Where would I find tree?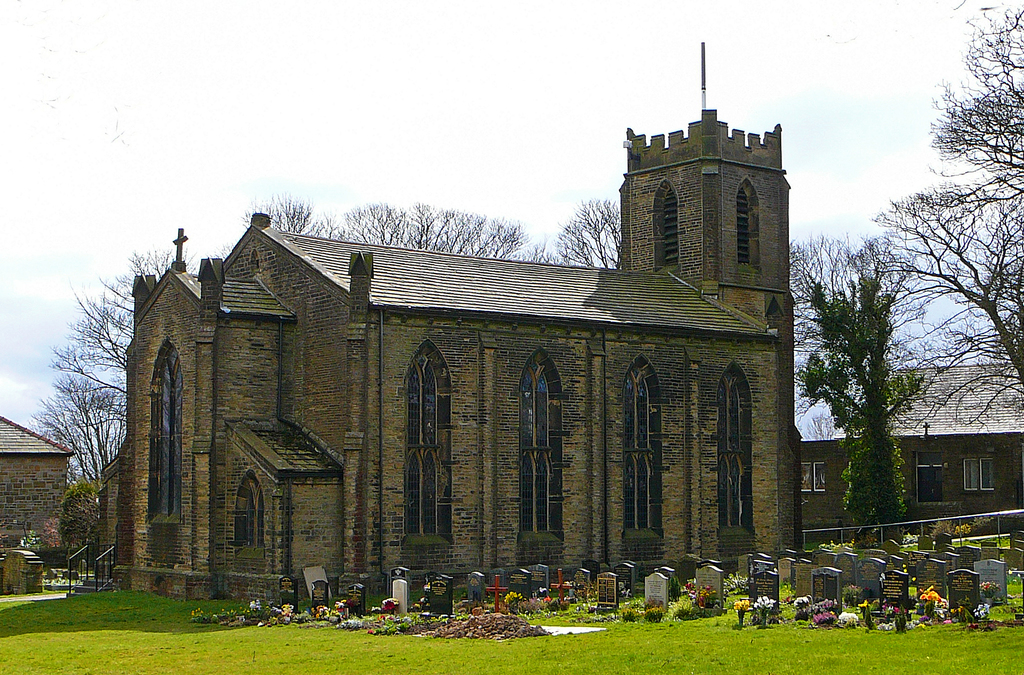
At left=52, top=474, right=110, bottom=546.
